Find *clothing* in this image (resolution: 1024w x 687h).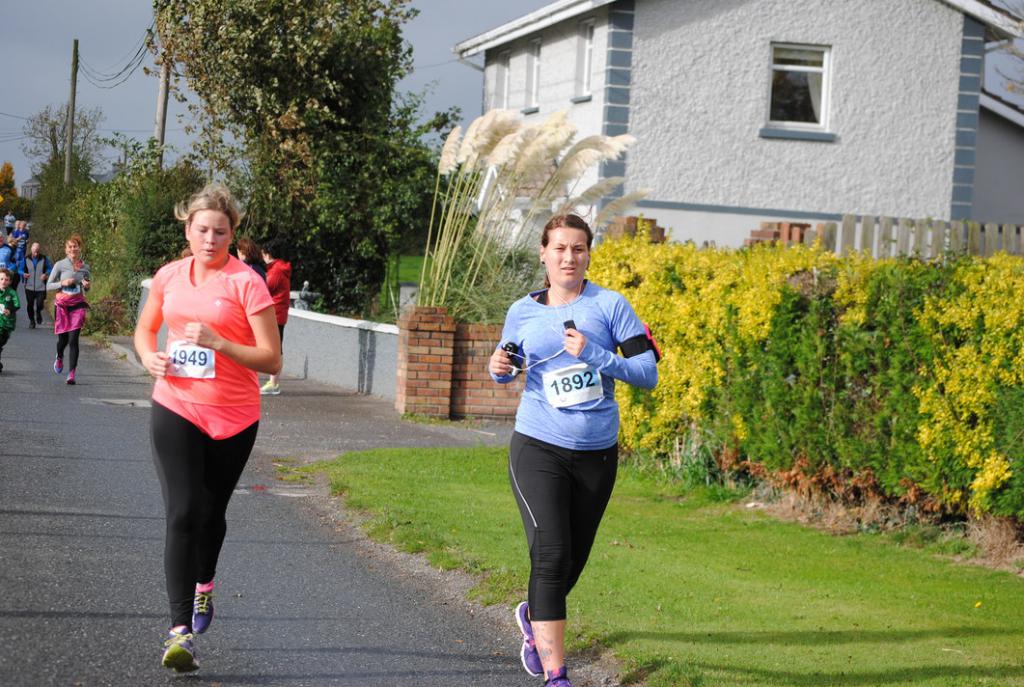
x1=17, y1=255, x2=55, y2=315.
